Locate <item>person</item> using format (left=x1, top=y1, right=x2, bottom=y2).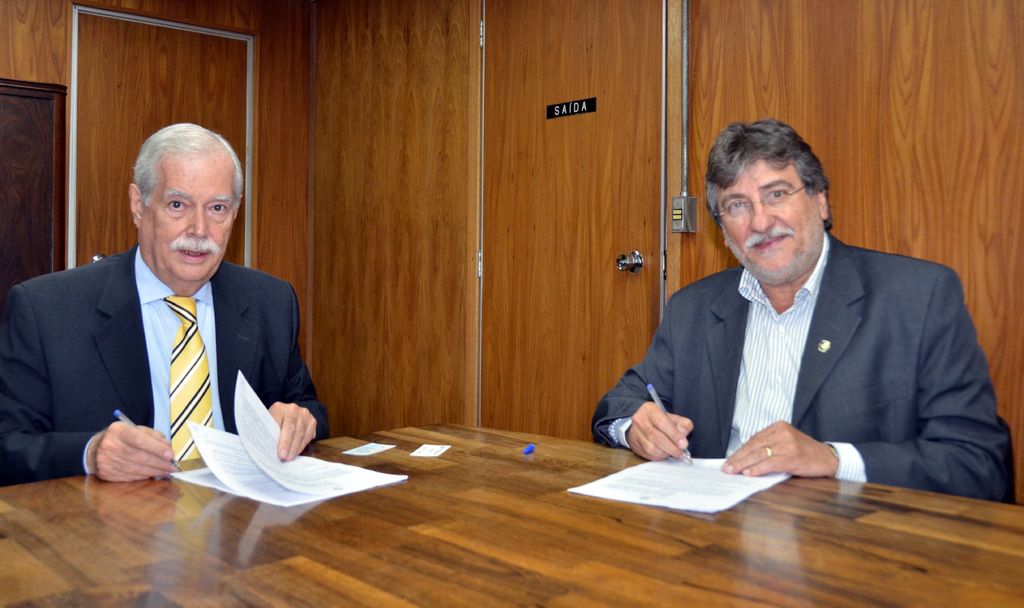
(left=0, top=120, right=334, bottom=489).
